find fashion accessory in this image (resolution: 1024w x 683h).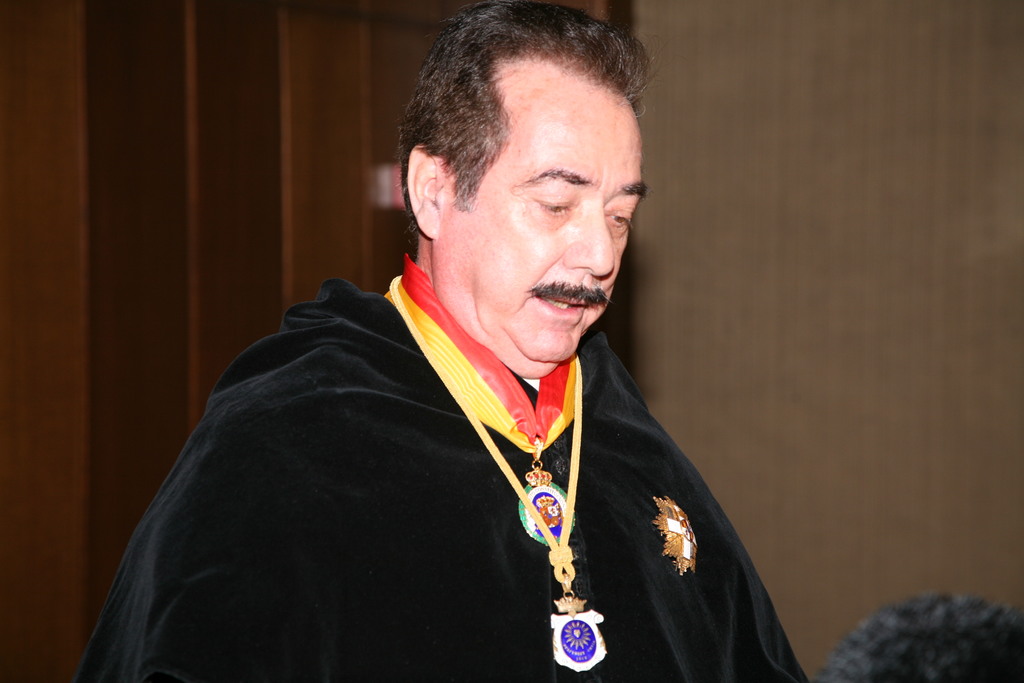
locate(390, 277, 610, 675).
